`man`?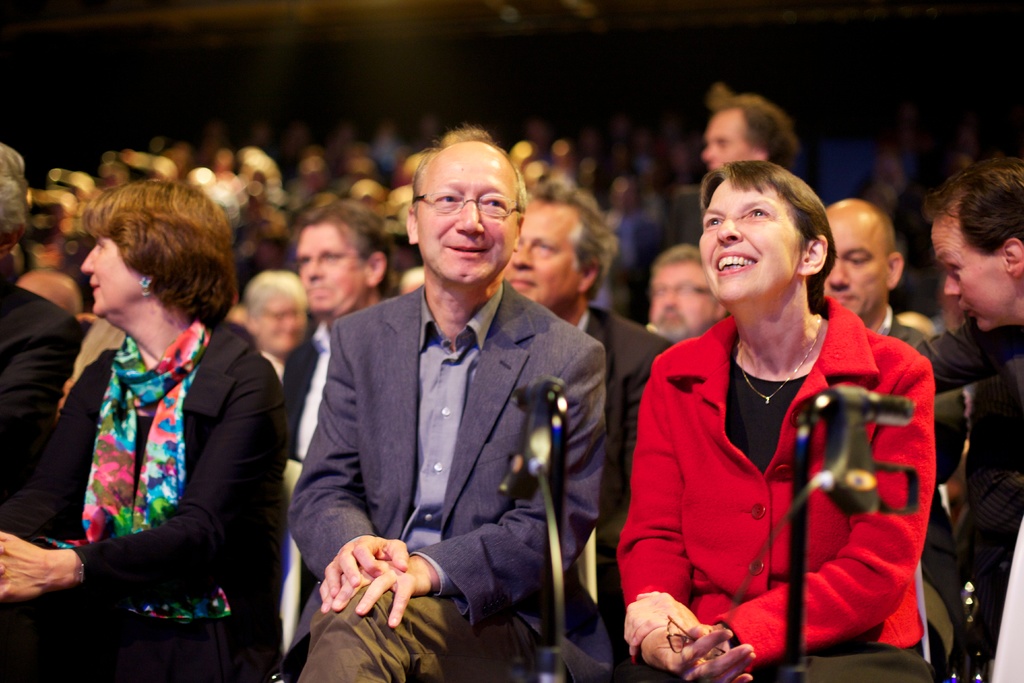
Rect(641, 236, 727, 347)
